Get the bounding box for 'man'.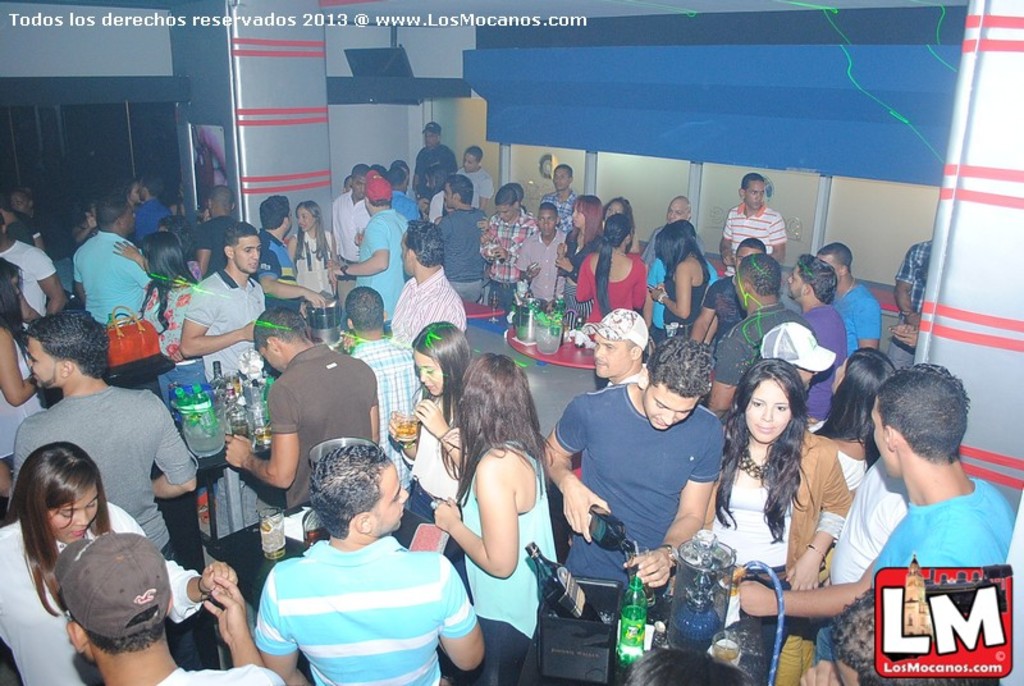
<region>709, 252, 817, 412</region>.
